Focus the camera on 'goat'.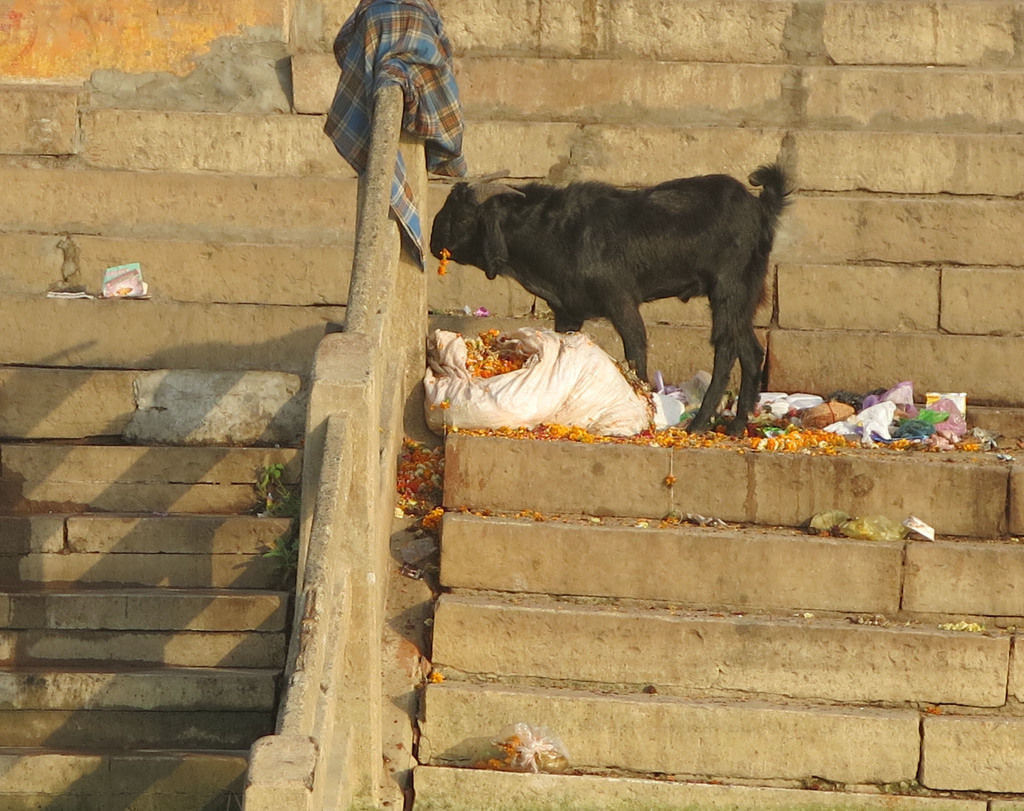
Focus region: BBox(429, 158, 799, 436).
